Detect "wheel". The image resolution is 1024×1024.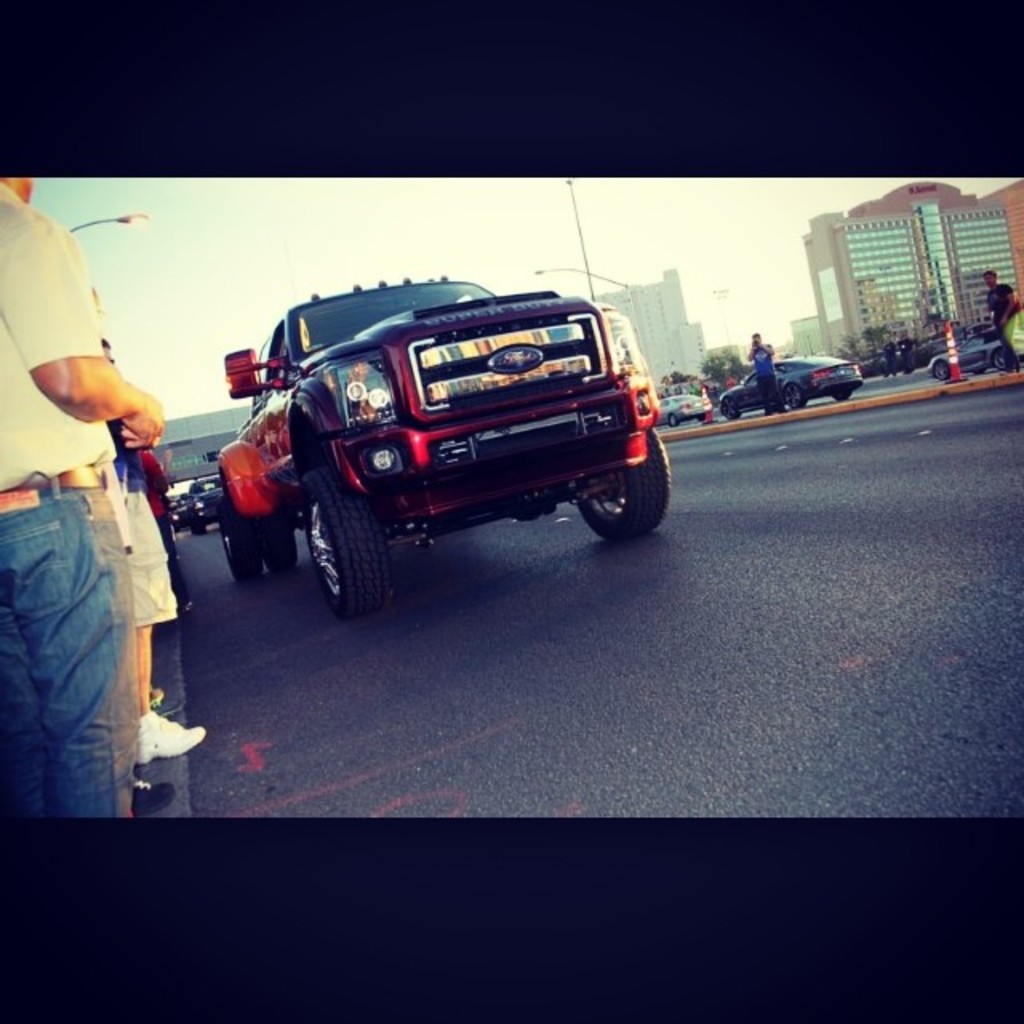
rect(830, 389, 851, 398).
